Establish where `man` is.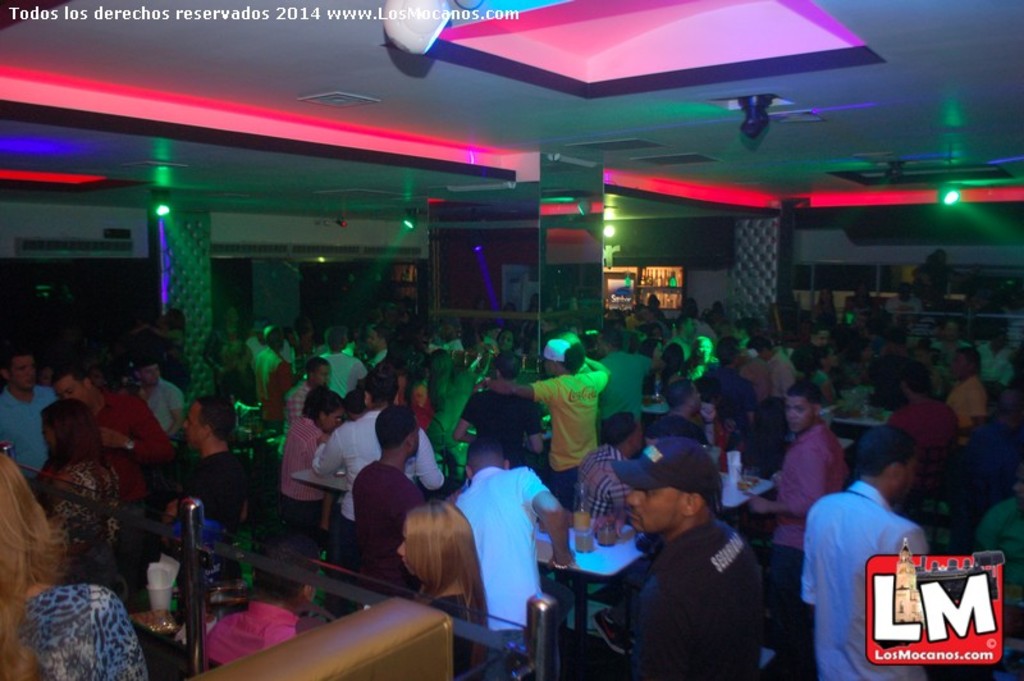
Established at (611,448,778,680).
